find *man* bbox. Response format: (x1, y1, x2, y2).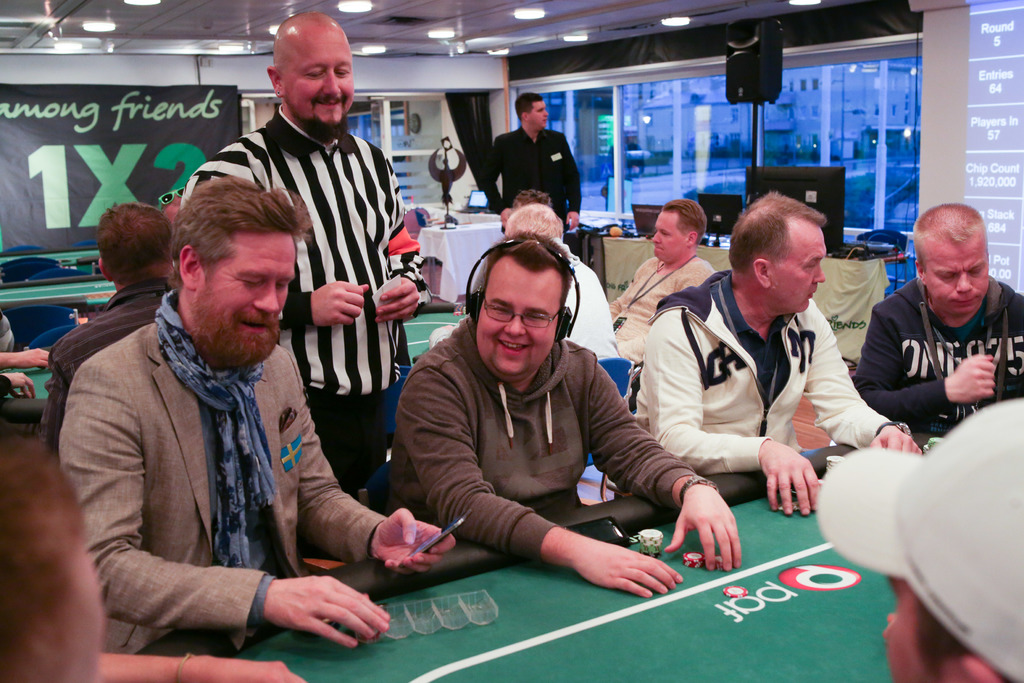
(64, 177, 456, 651).
